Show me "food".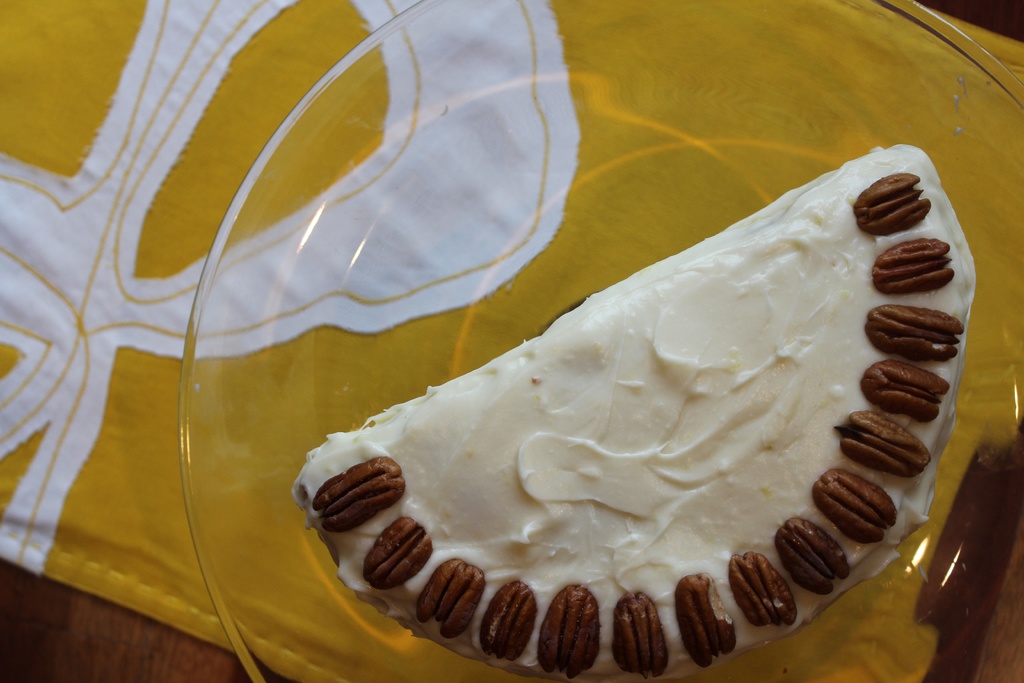
"food" is here: pyautogui.locateOnScreen(611, 592, 671, 682).
